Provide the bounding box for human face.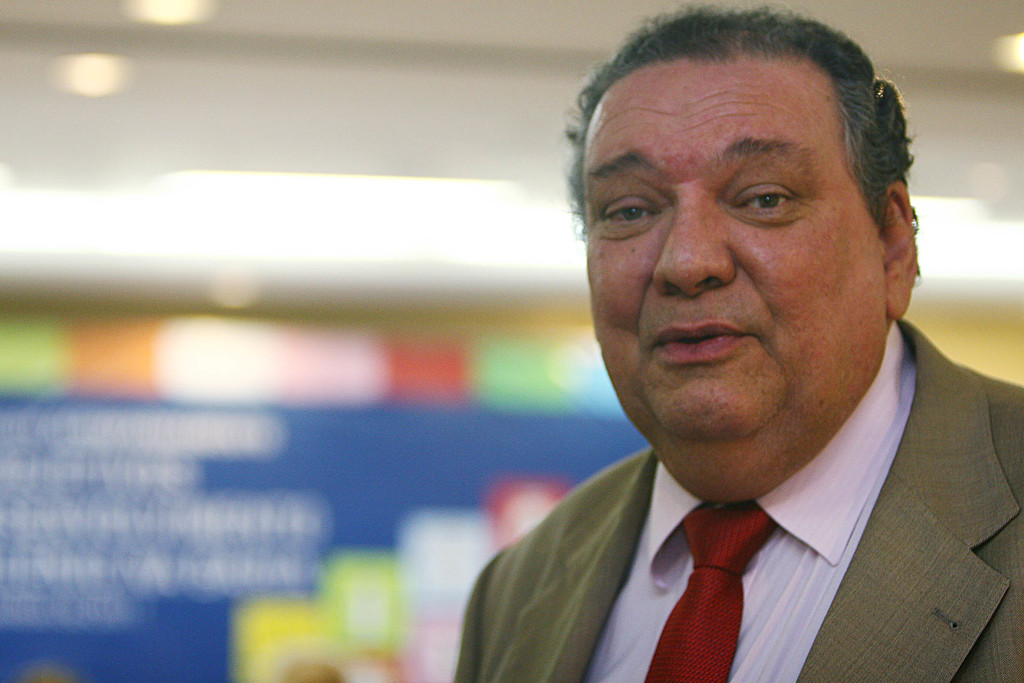
Rect(582, 58, 891, 505).
